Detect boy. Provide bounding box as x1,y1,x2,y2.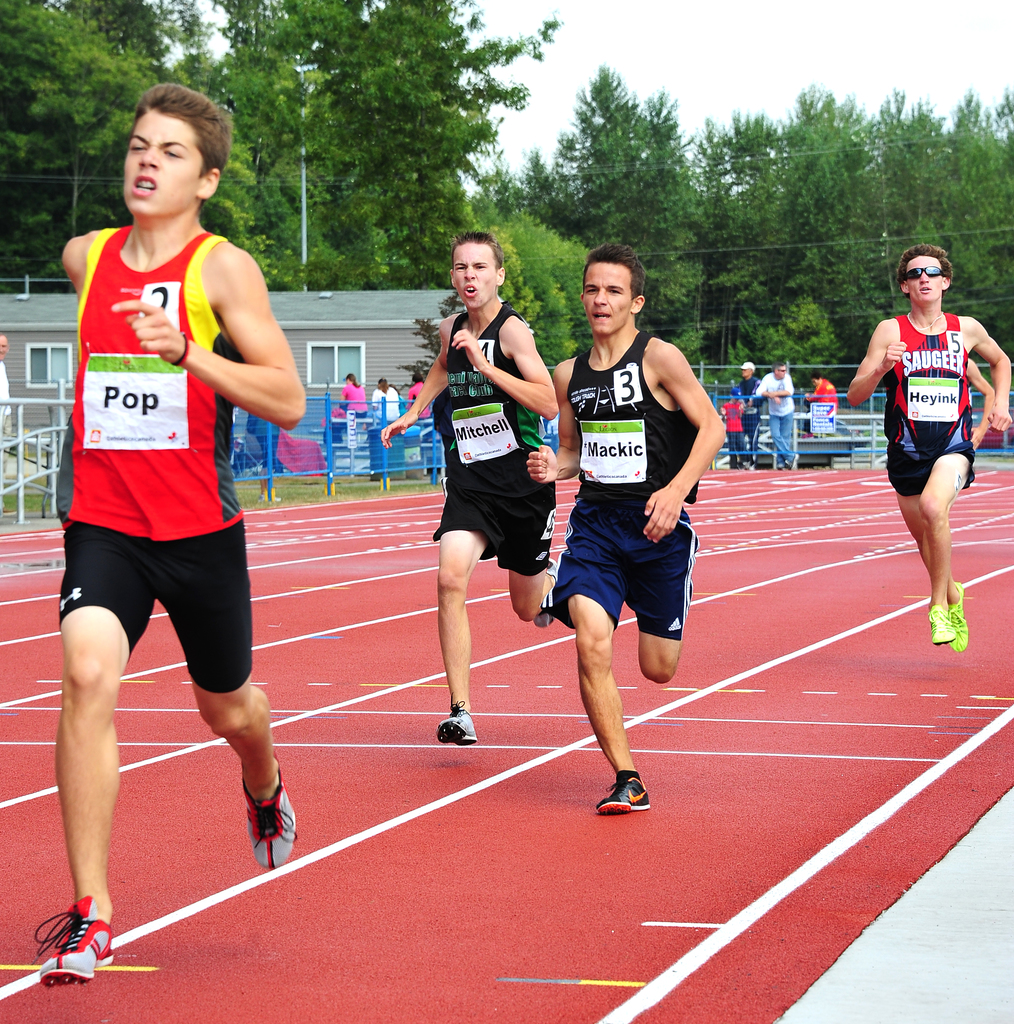
378,232,562,740.
